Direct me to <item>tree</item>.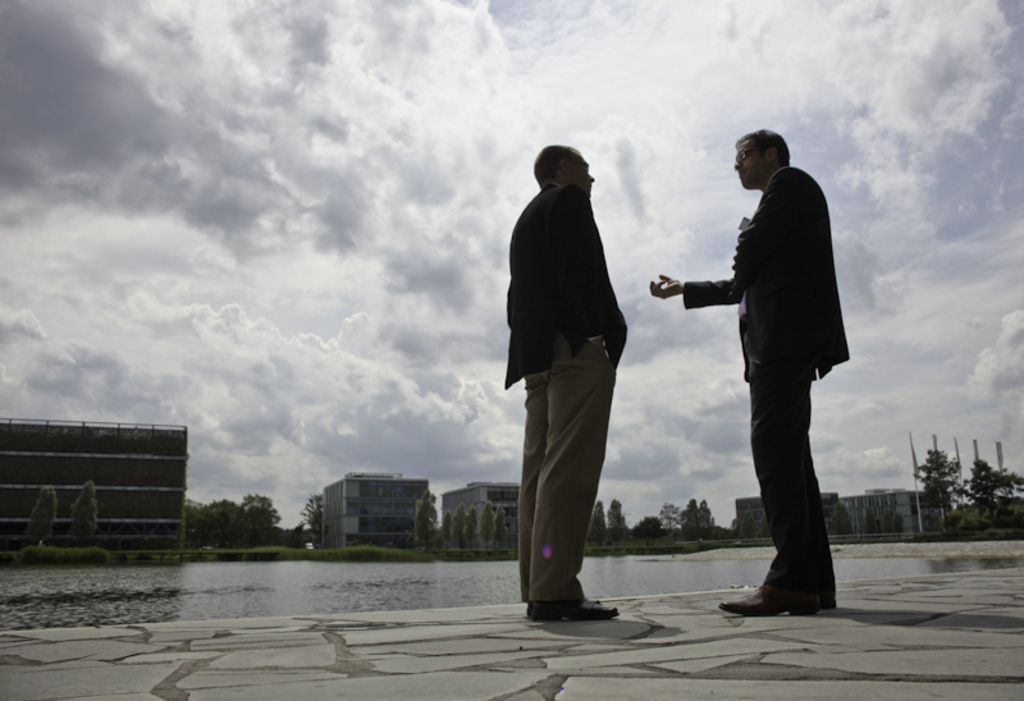
Direction: [628,514,668,536].
